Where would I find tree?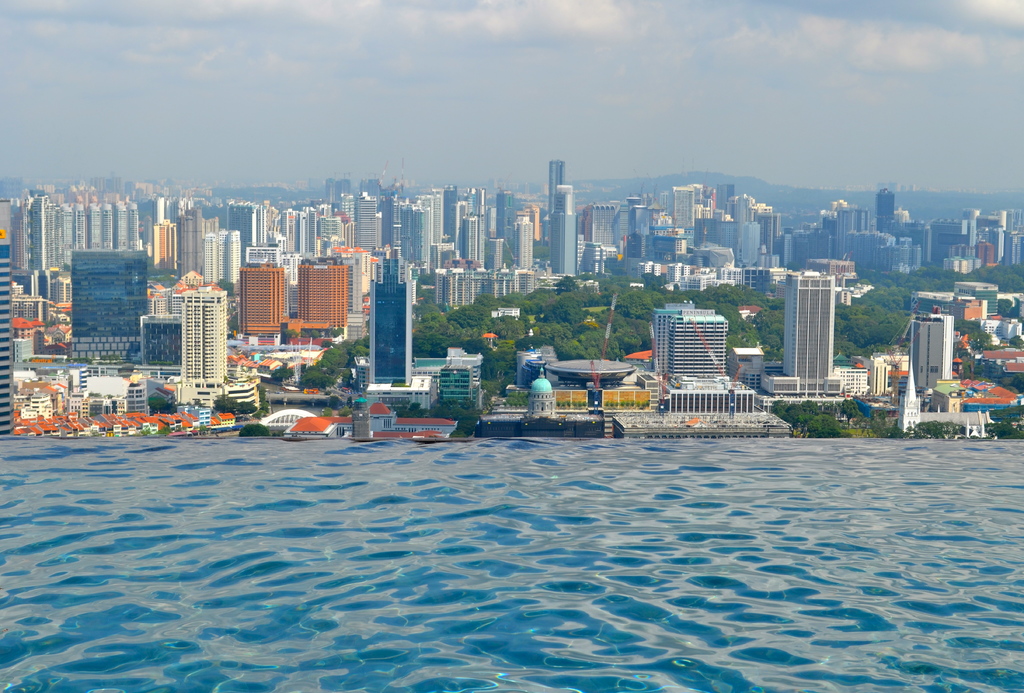
At <box>320,342,340,379</box>.
